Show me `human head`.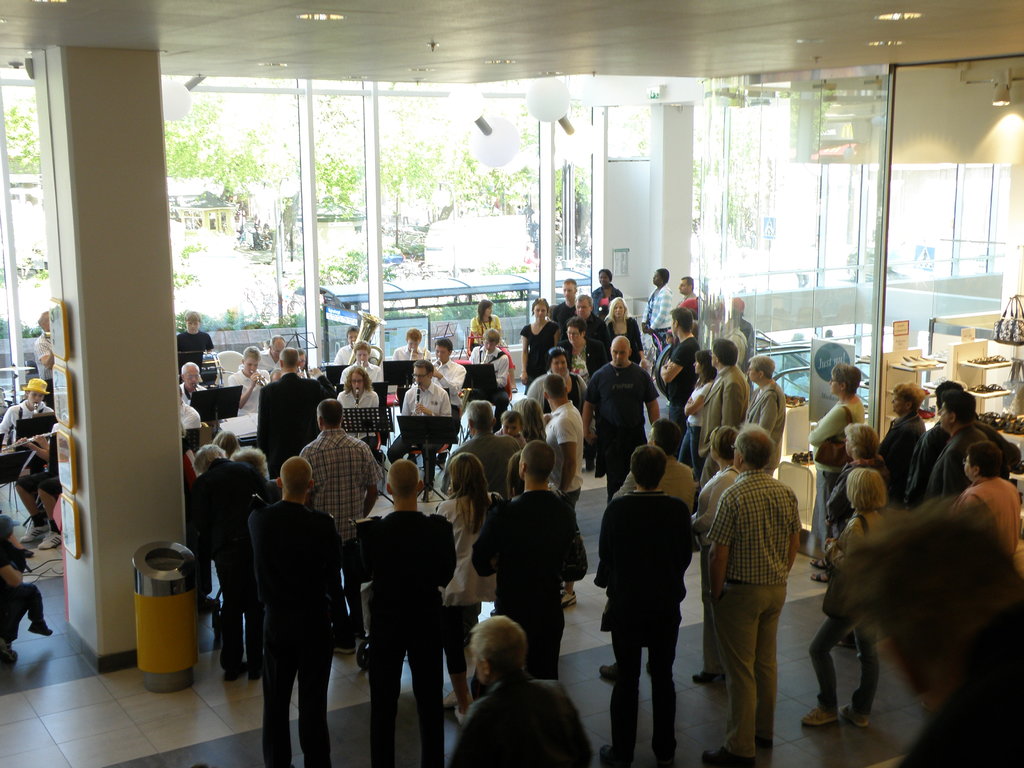
`human head` is here: <bbox>412, 361, 434, 388</bbox>.
